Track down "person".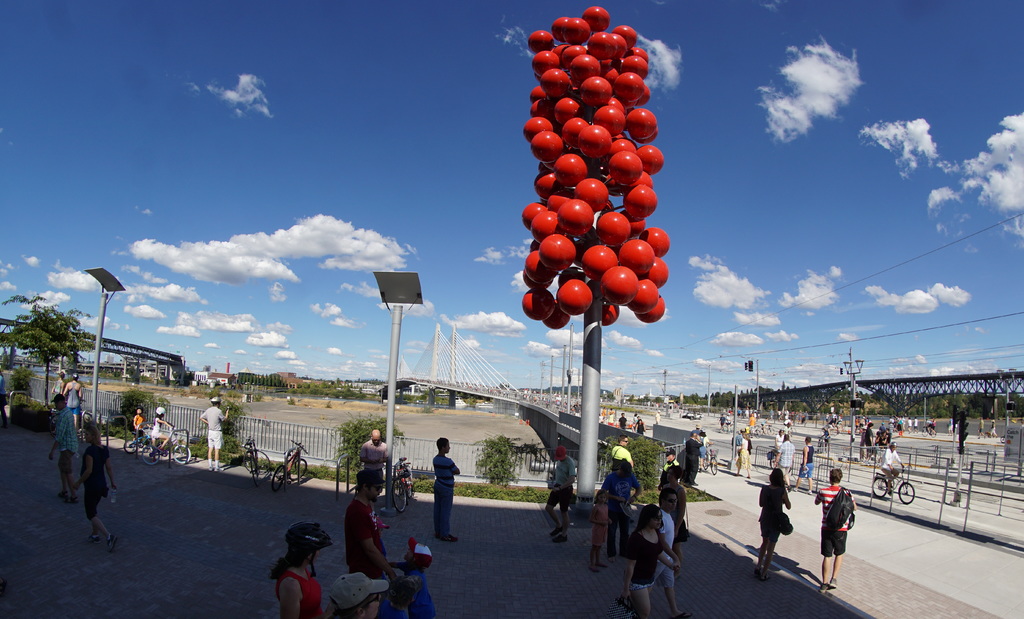
Tracked to {"x1": 598, "y1": 451, "x2": 642, "y2": 553}.
